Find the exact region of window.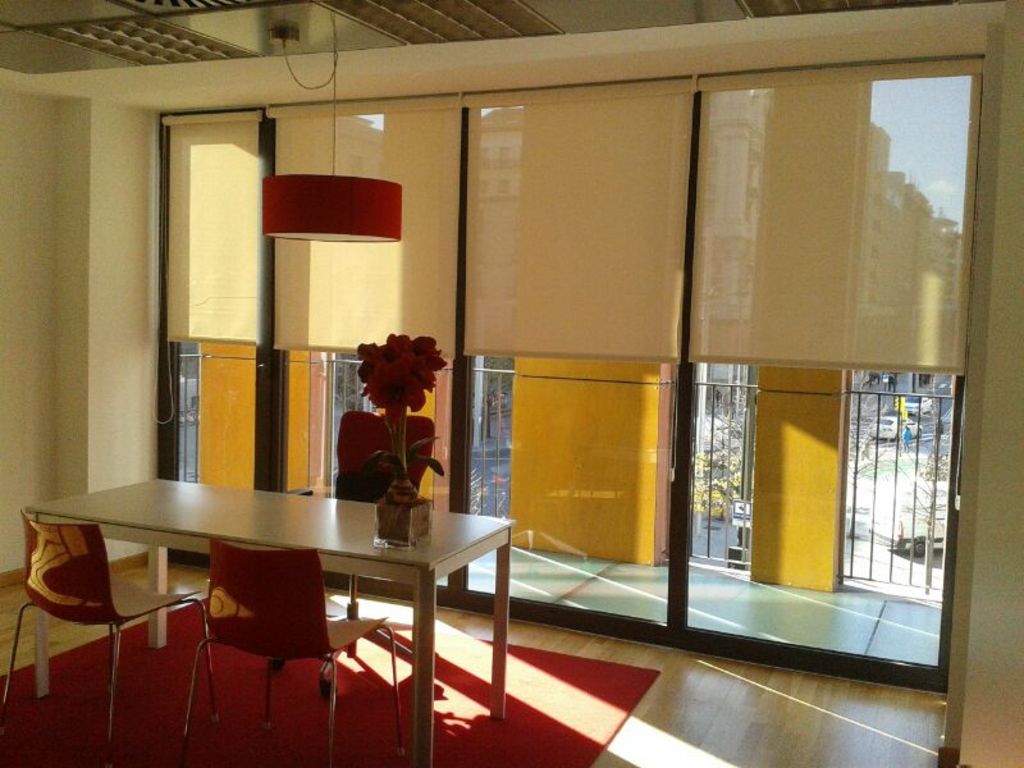
Exact region: (left=499, top=180, right=507, bottom=189).
